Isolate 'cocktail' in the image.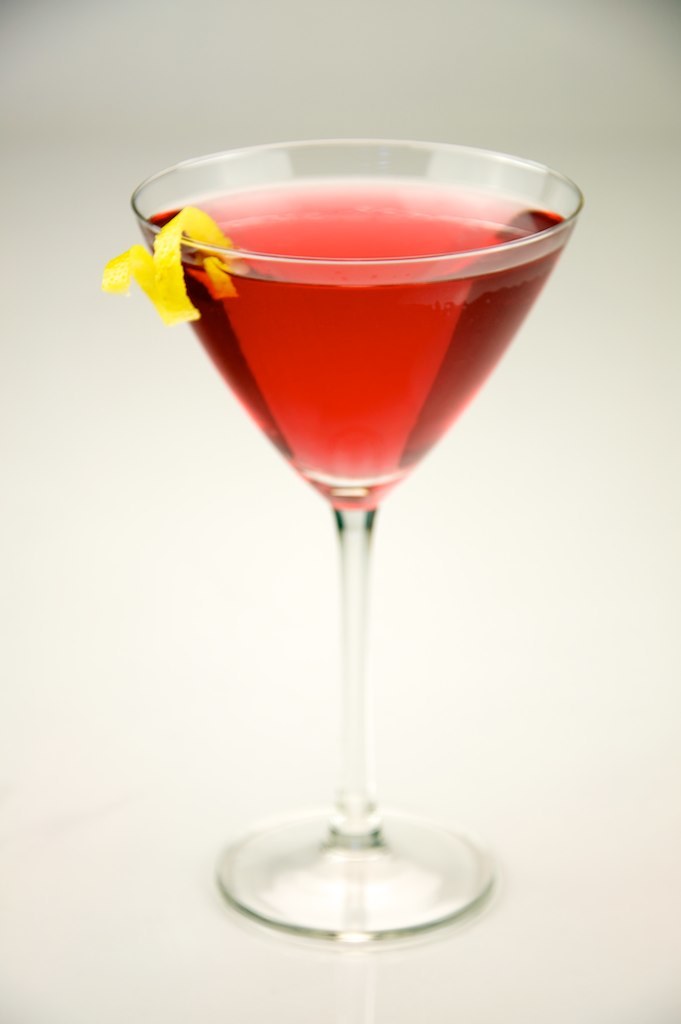
Isolated region: pyautogui.locateOnScreen(111, 136, 586, 950).
